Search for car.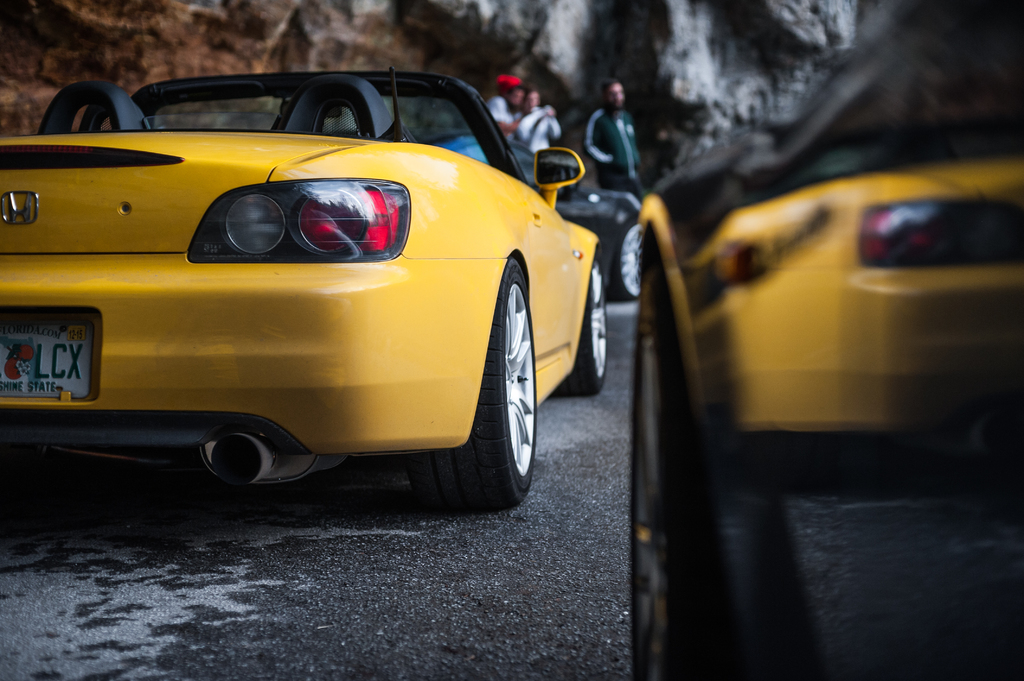
Found at 422/137/649/308.
